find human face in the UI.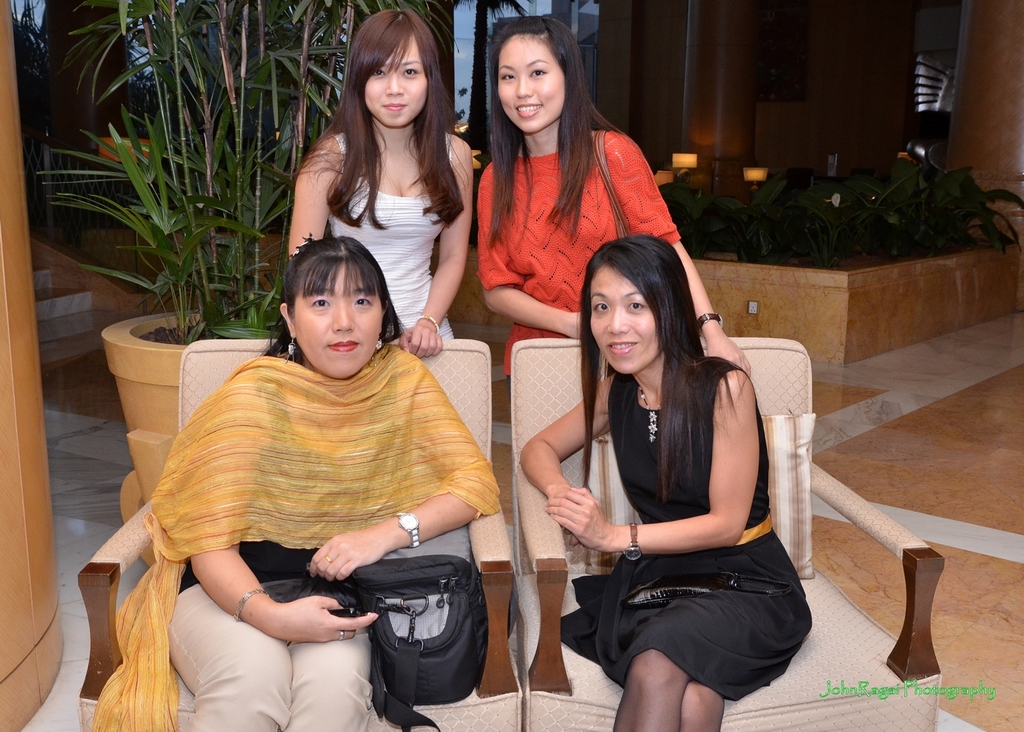
UI element at [588,259,660,381].
